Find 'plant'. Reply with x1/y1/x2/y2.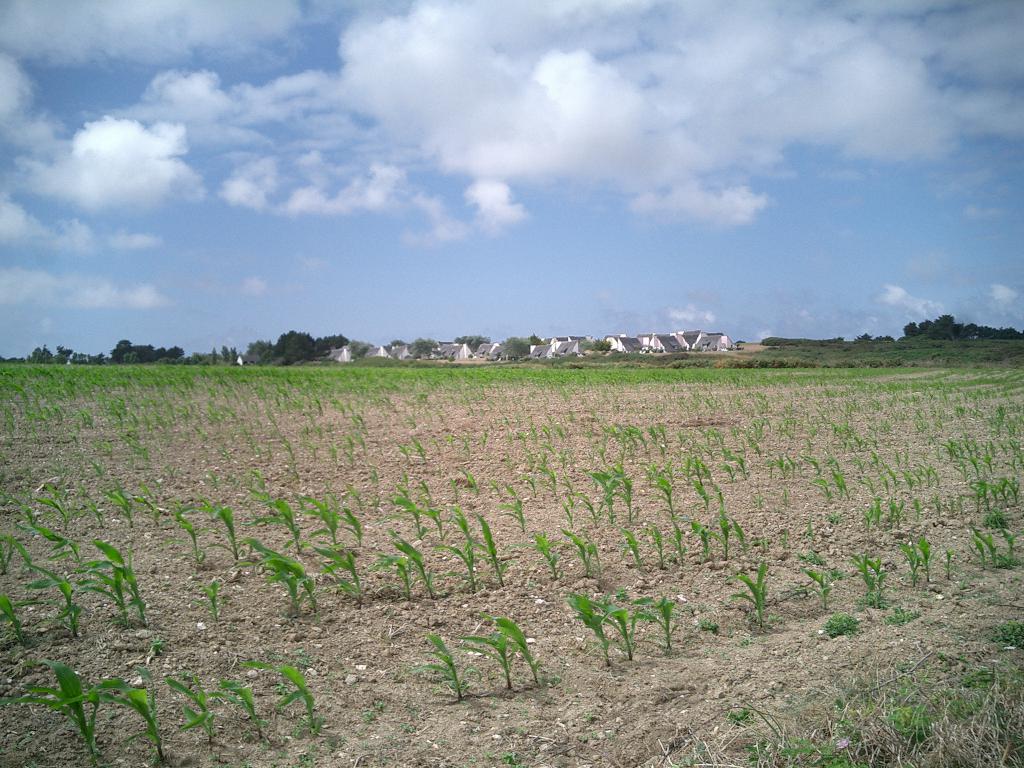
912/496/925/522.
